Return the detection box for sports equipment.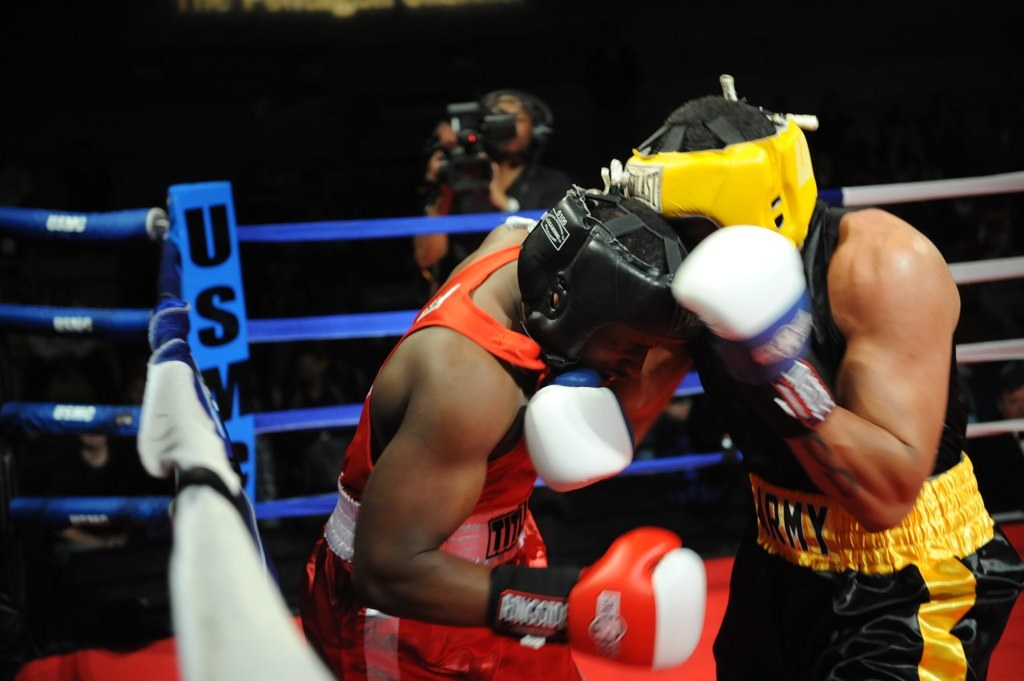
[525, 371, 637, 495].
